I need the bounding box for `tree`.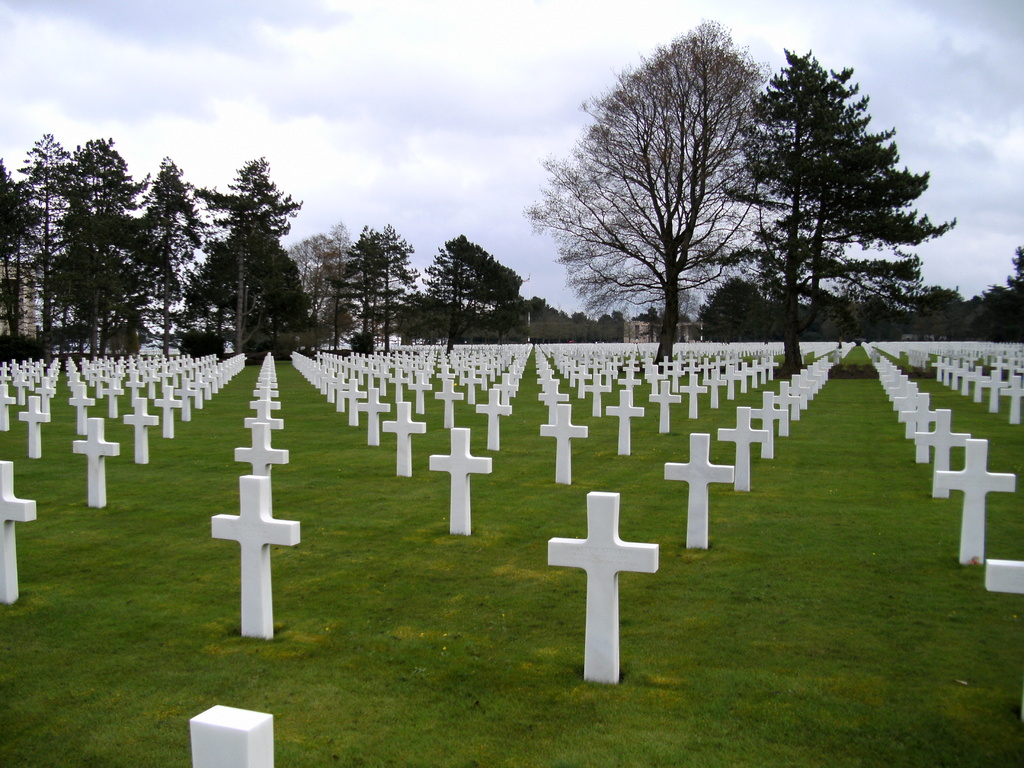
Here it is: (718, 37, 837, 373).
